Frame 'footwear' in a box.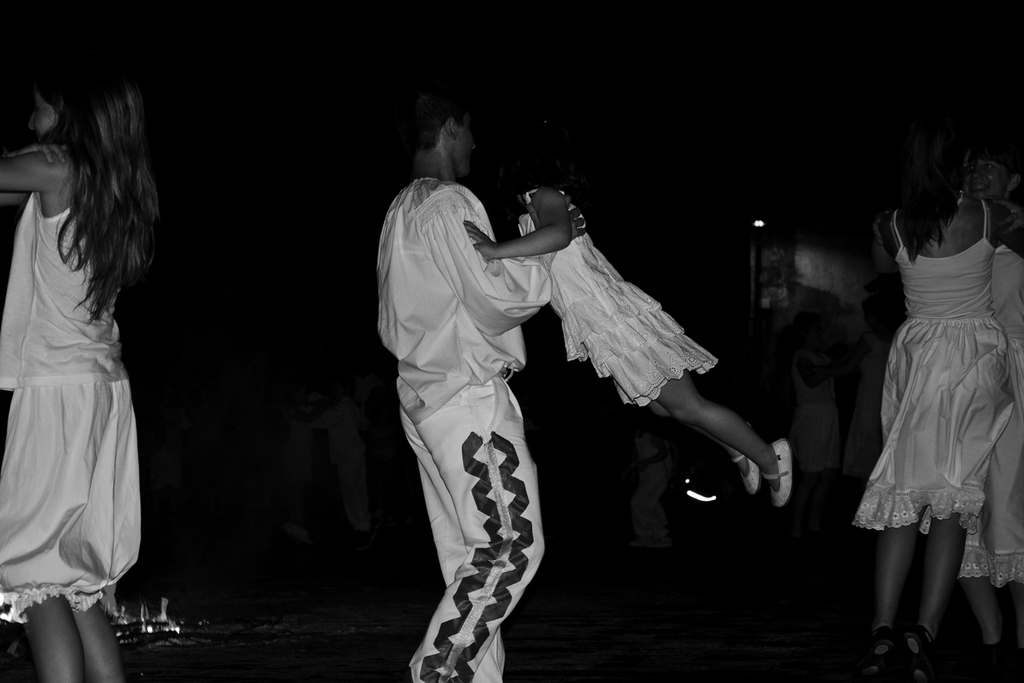
rect(762, 440, 794, 510).
